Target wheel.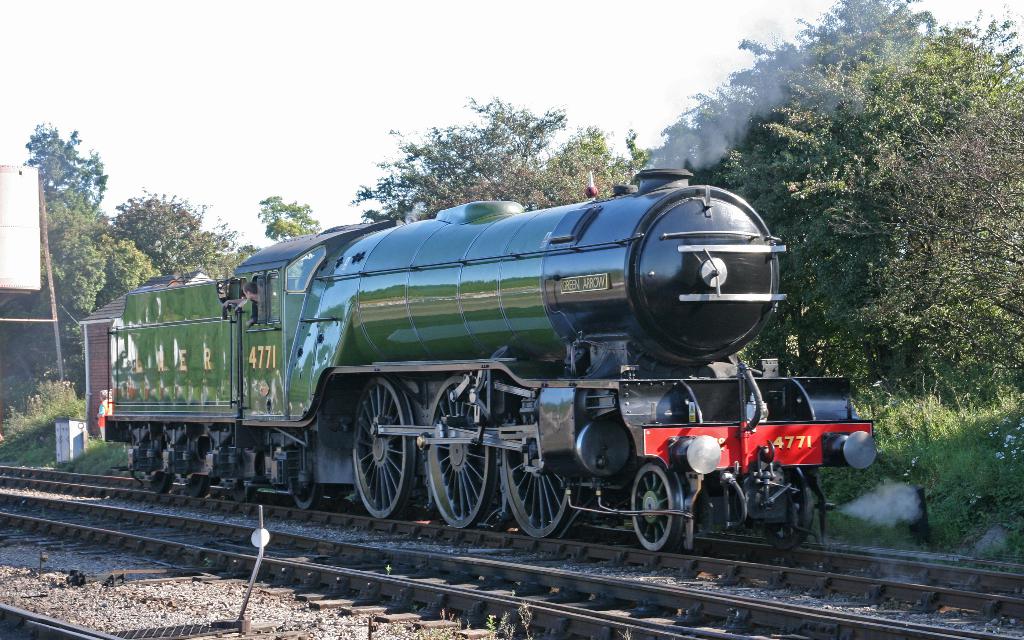
Target region: bbox(180, 472, 212, 501).
